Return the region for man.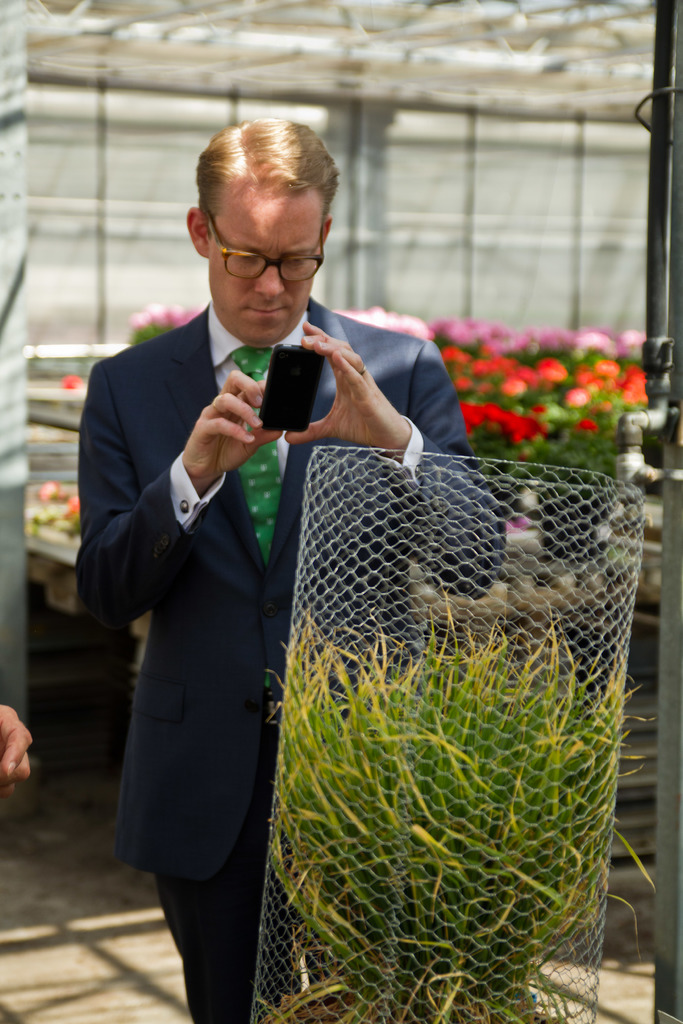
rect(145, 182, 547, 1008).
